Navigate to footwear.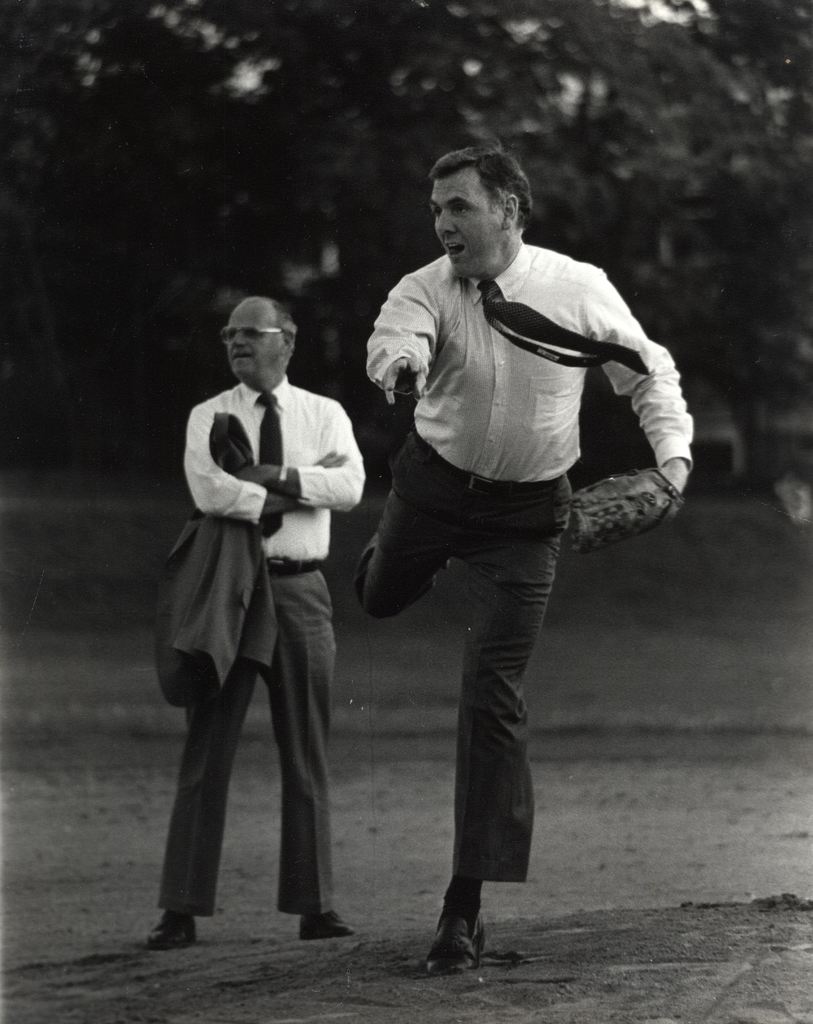
Navigation target: detection(296, 908, 356, 940).
